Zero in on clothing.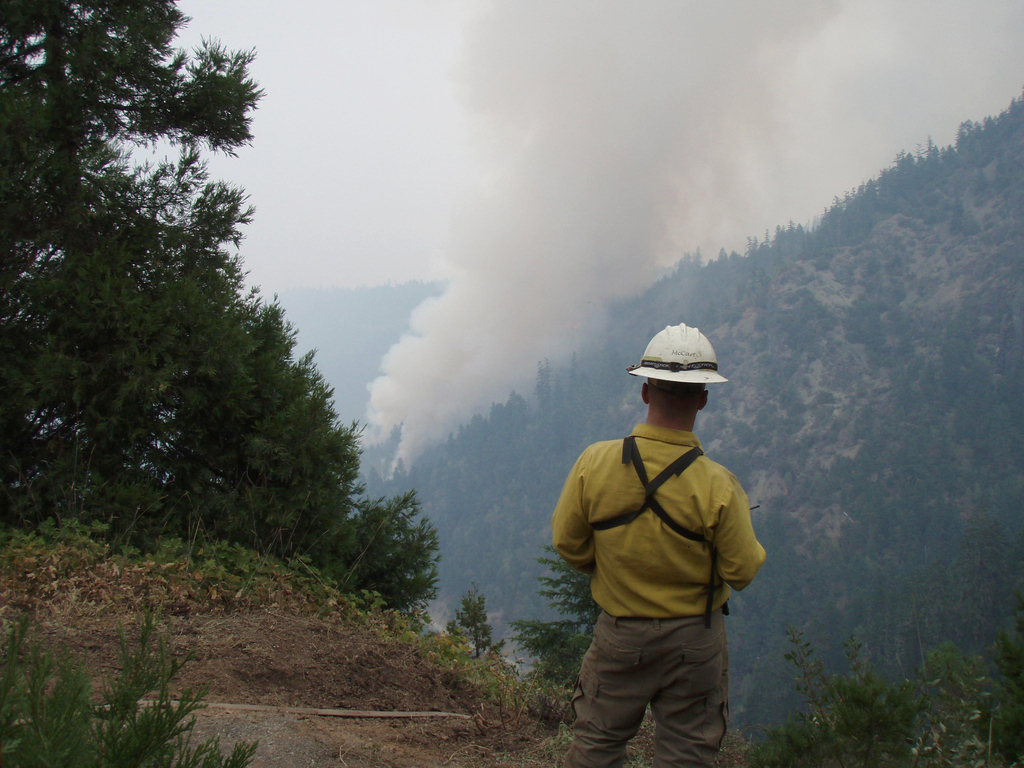
Zeroed in: region(529, 429, 787, 767).
